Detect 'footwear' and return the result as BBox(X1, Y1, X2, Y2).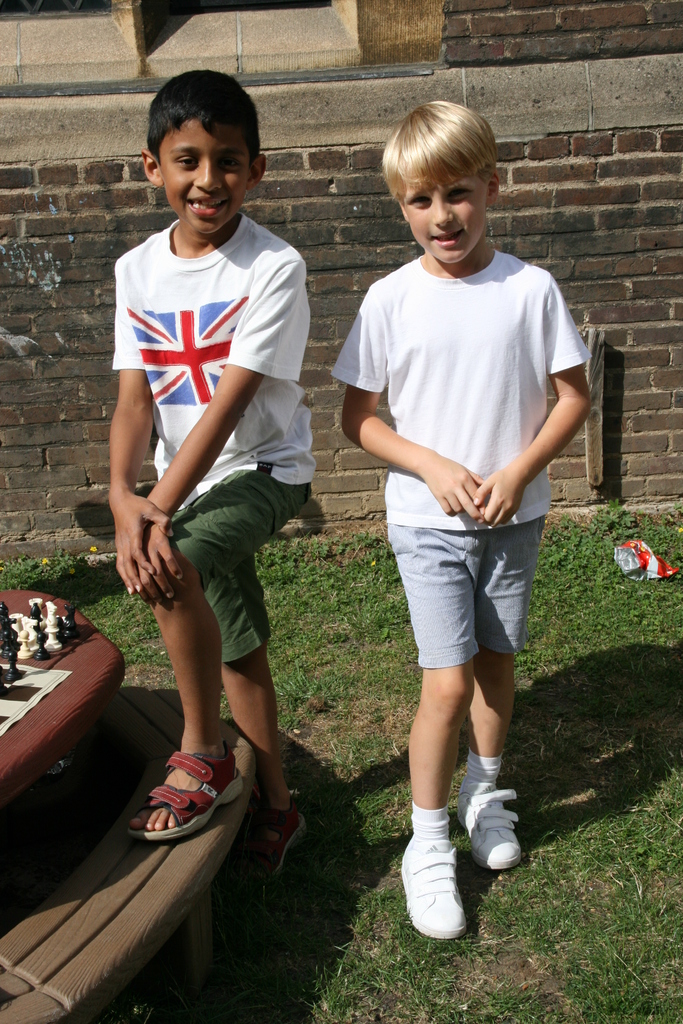
BBox(126, 739, 236, 837).
